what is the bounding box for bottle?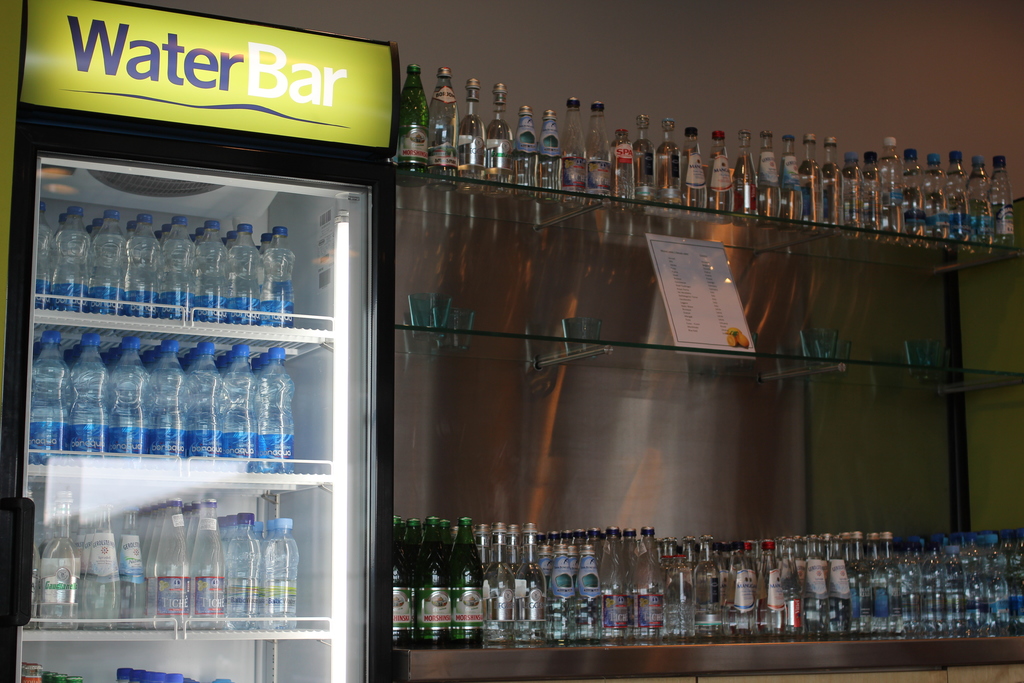
<box>124,220,138,238</box>.
